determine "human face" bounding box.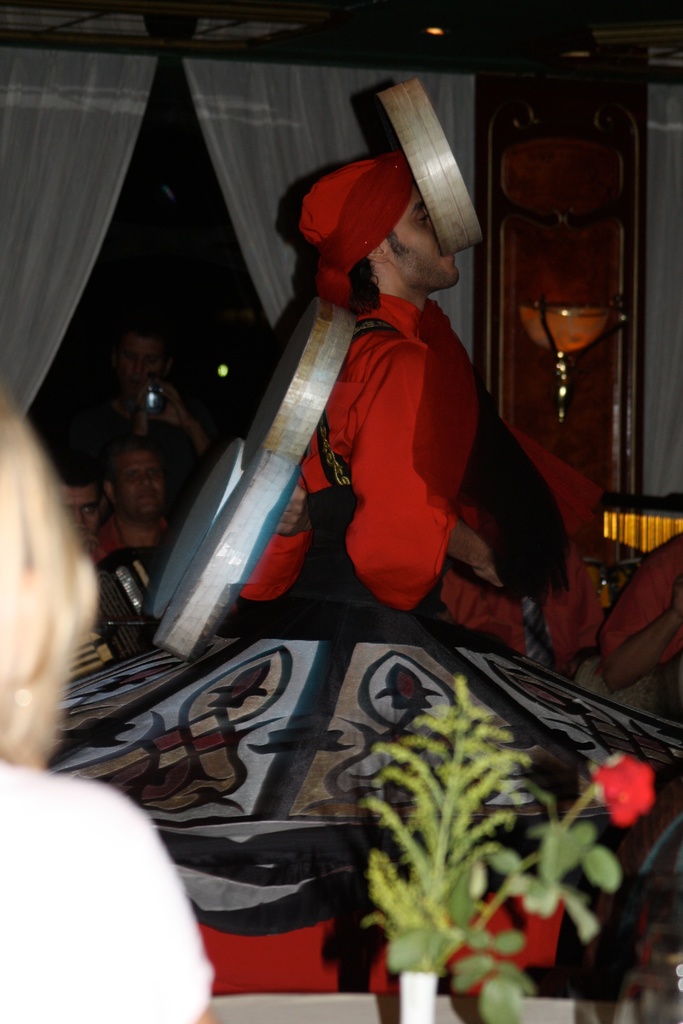
Determined: l=53, t=487, r=98, b=536.
